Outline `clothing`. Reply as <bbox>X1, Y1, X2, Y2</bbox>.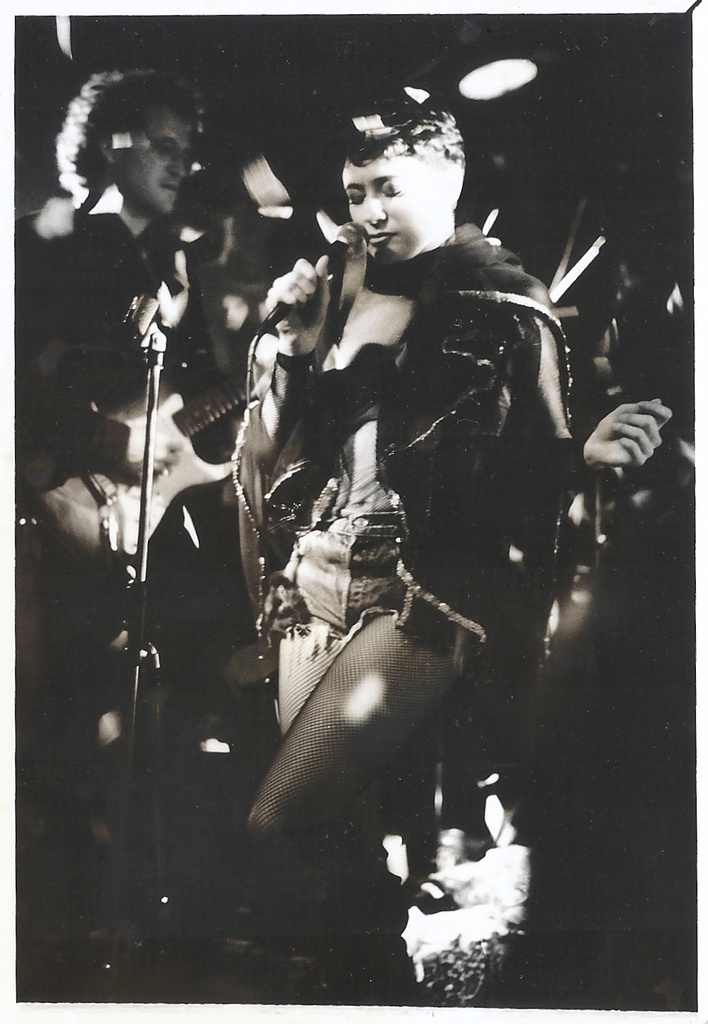
<bbox>237, 215, 588, 725</bbox>.
